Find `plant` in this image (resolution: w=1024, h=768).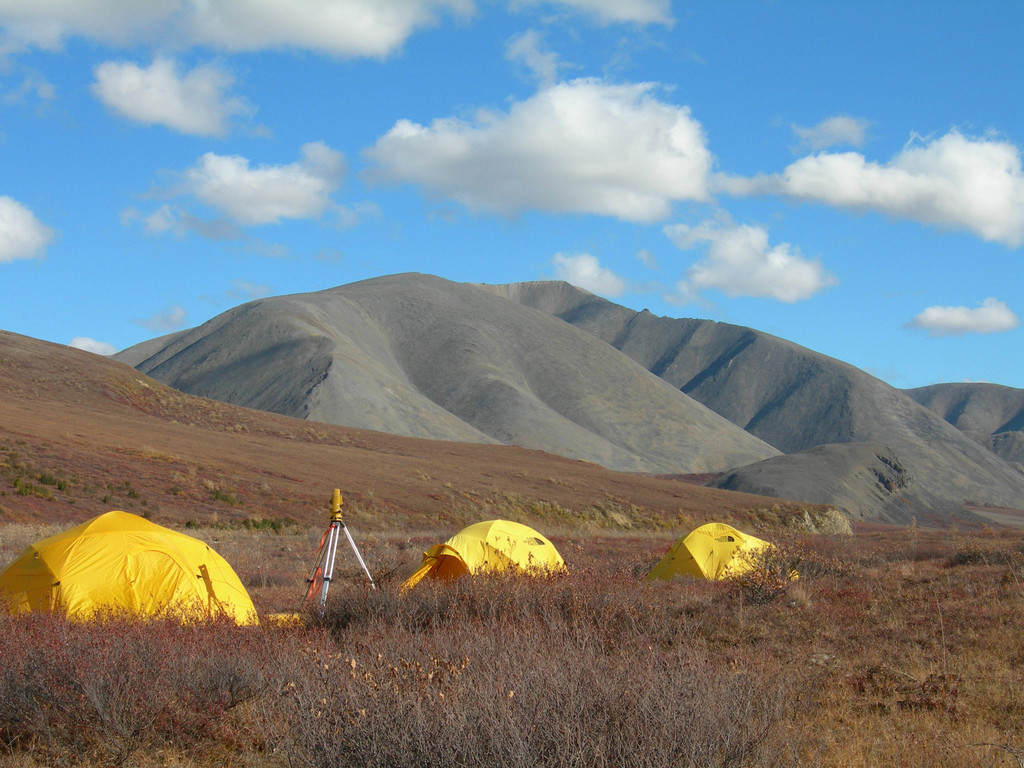
248 515 287 534.
